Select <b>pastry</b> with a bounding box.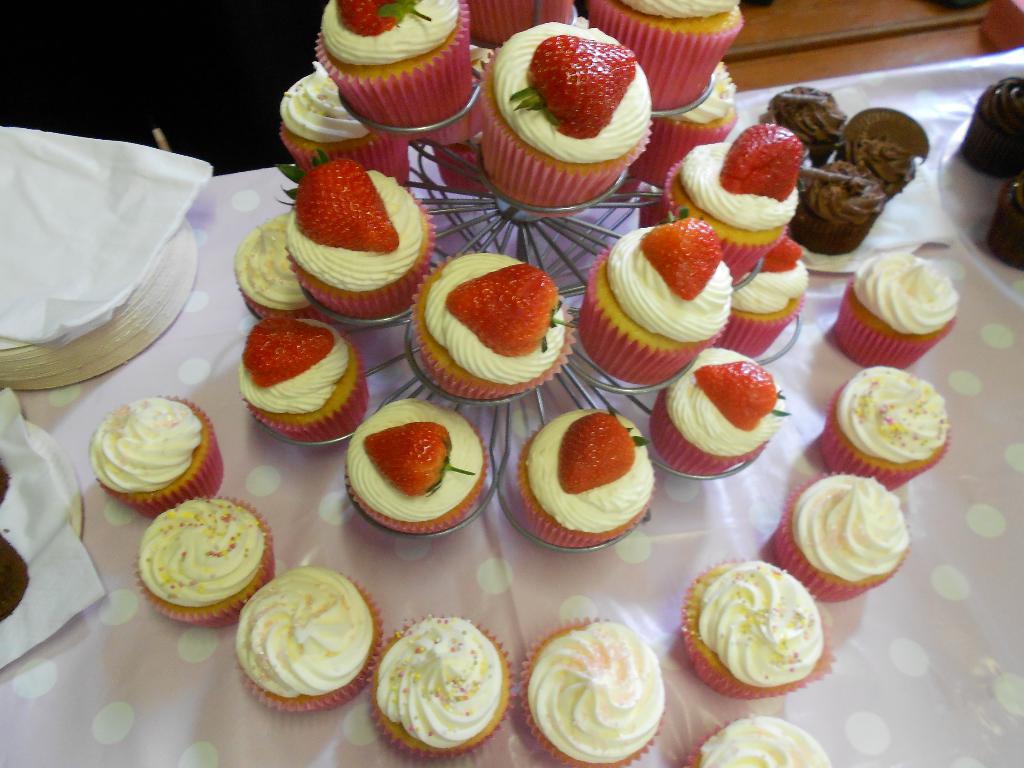
l=840, t=253, r=960, b=364.
